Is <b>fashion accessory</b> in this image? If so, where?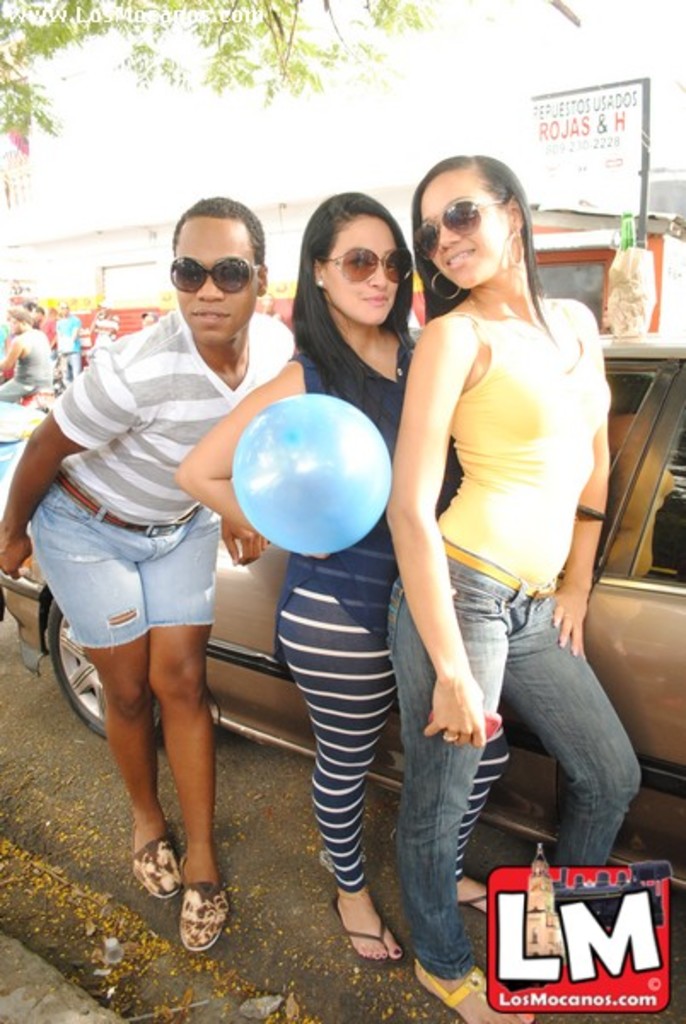
Yes, at pyautogui.locateOnScreen(333, 896, 404, 968).
